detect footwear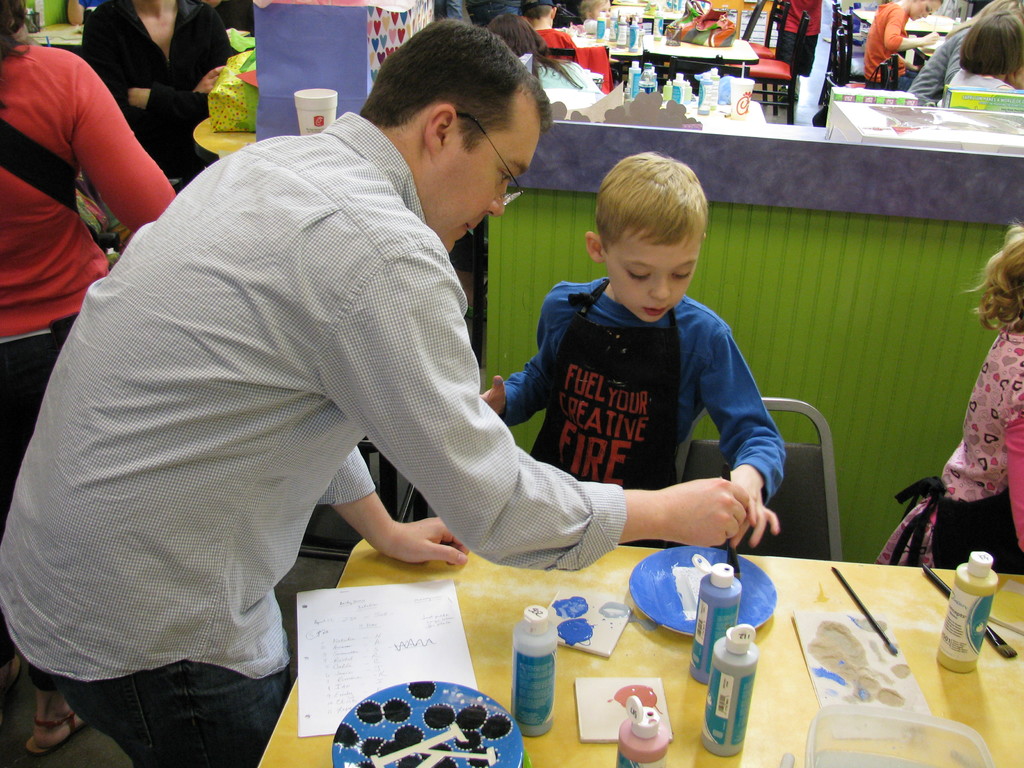
(left=24, top=716, right=82, bottom=760)
